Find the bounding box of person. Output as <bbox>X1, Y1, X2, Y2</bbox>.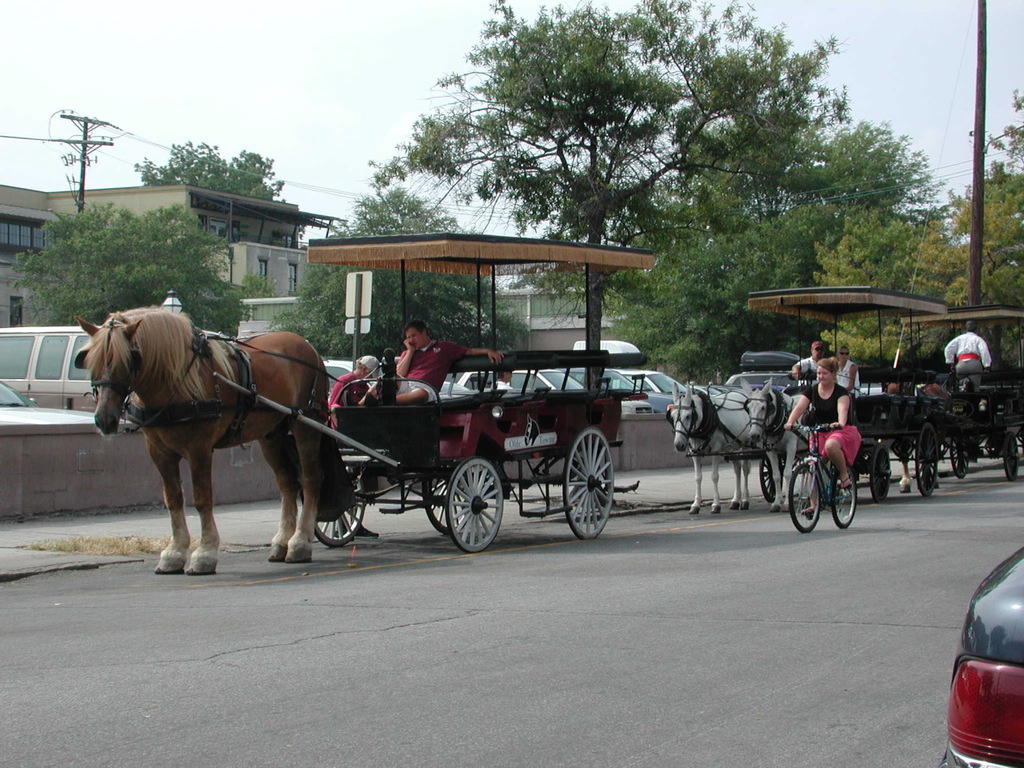
<bbox>333, 350, 381, 534</bbox>.
